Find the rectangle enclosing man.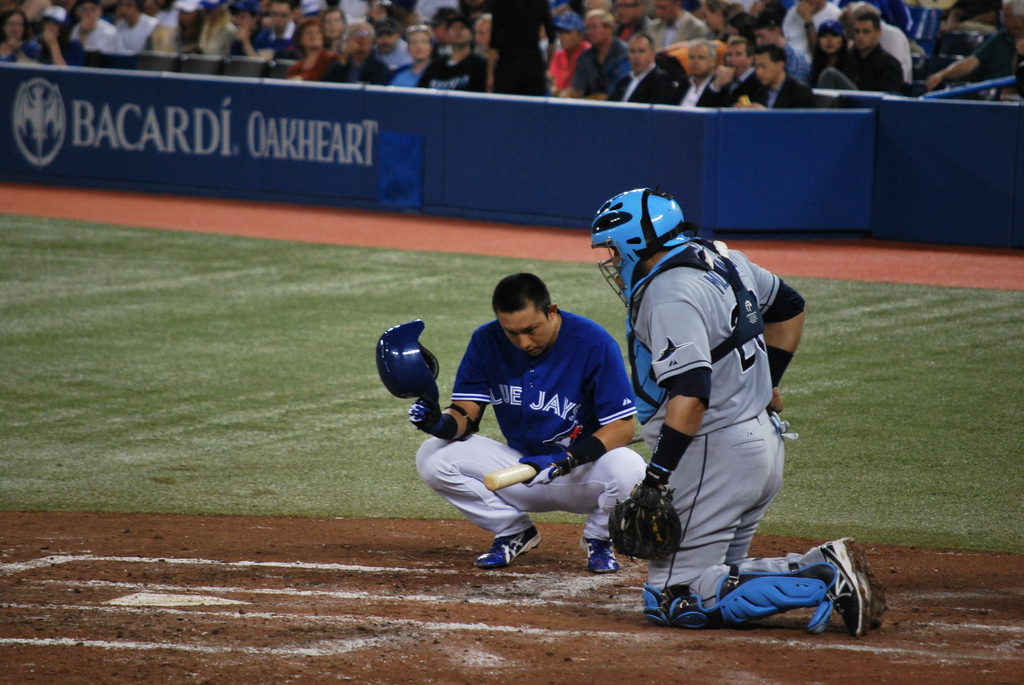
(x1=925, y1=0, x2=1023, y2=90).
